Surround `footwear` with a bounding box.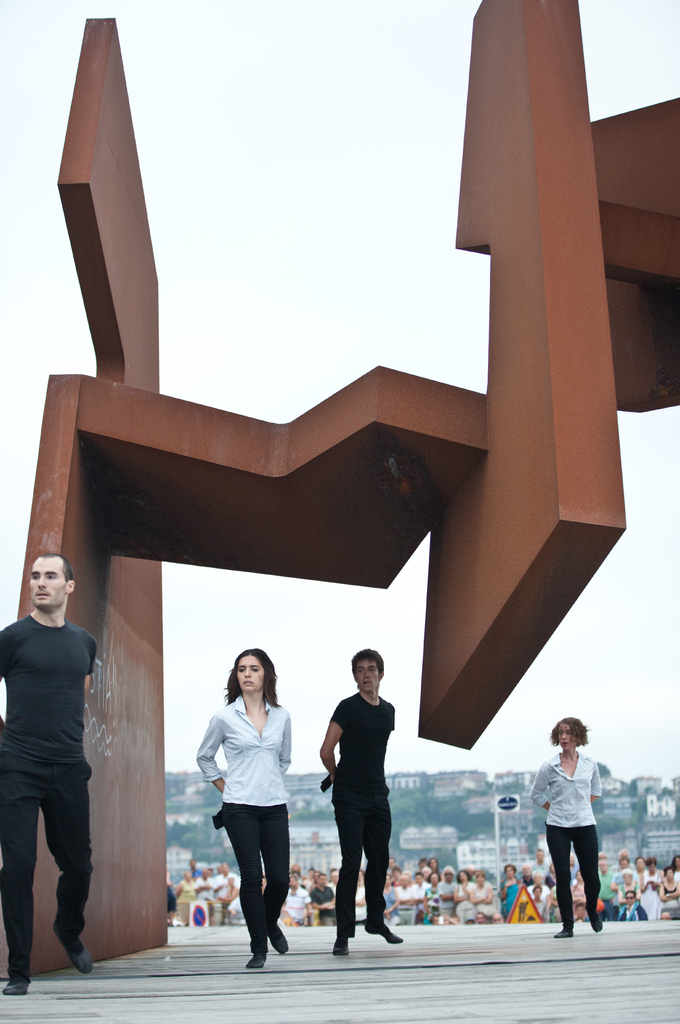
[57, 914, 92, 972].
